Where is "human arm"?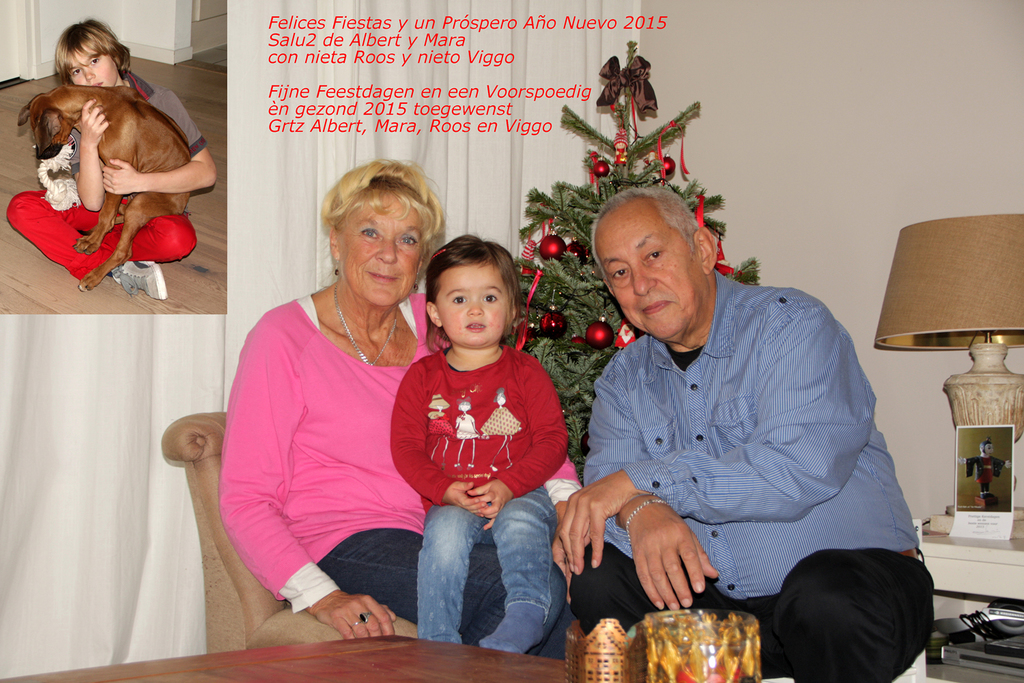
[68,93,110,215].
